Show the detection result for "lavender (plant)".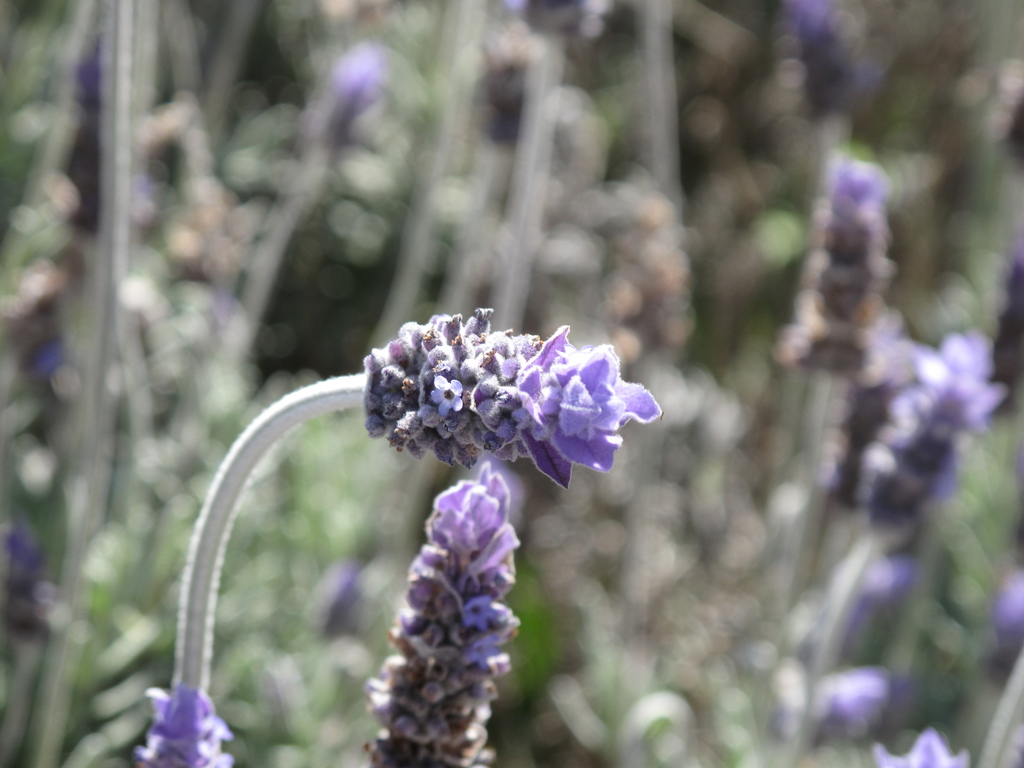
<bbox>128, 304, 666, 767</bbox>.
